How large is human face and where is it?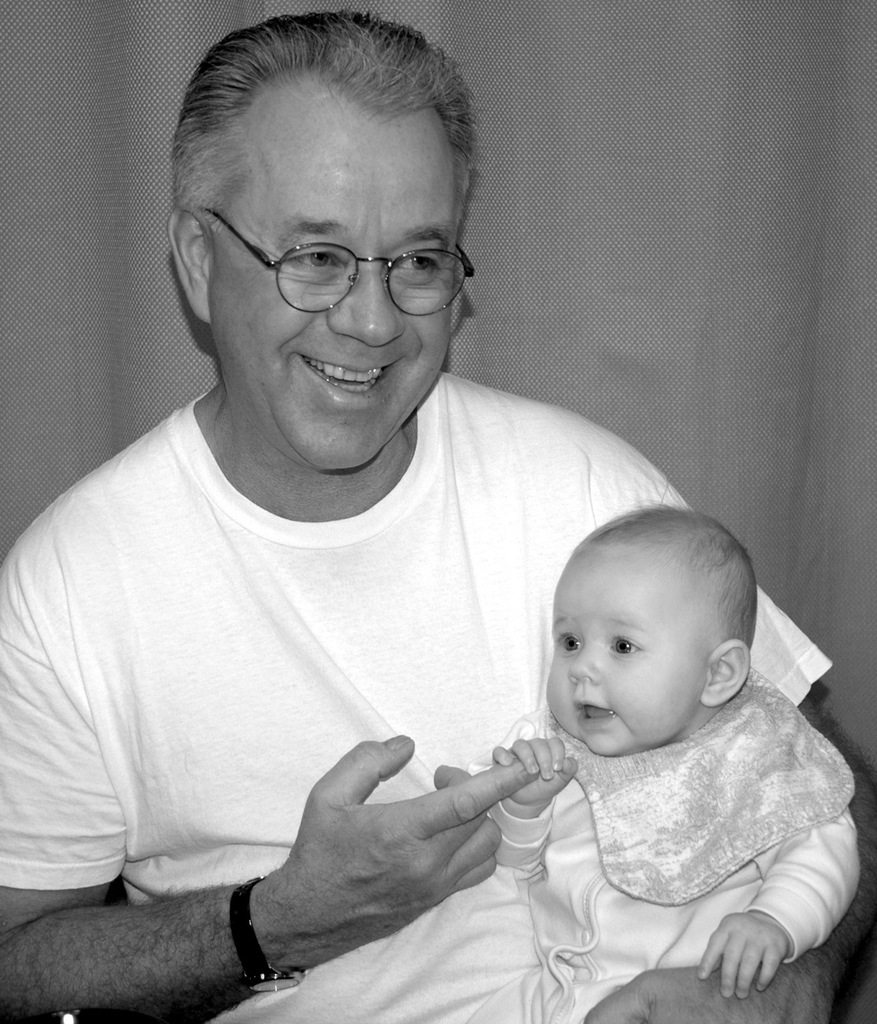
Bounding box: locate(211, 120, 452, 476).
